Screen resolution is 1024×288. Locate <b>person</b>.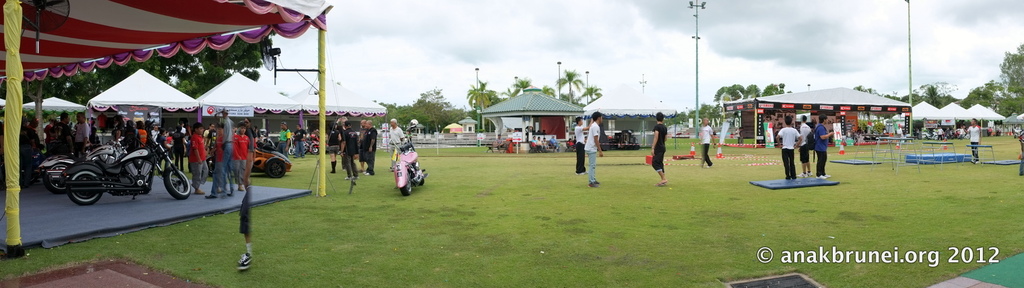
(988, 127, 989, 137).
